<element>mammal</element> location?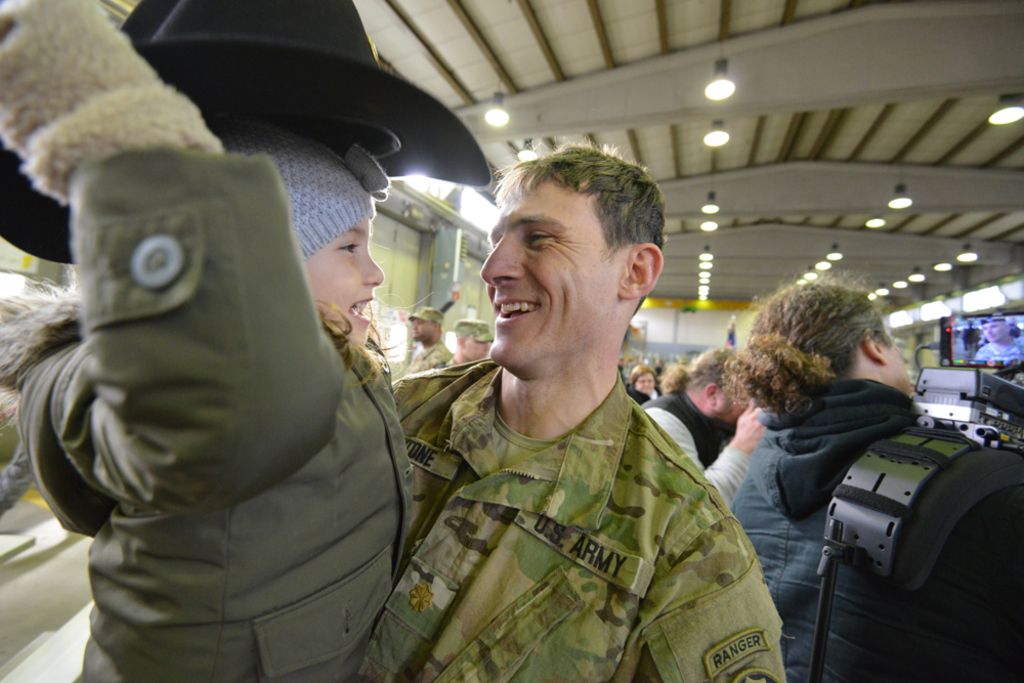
l=634, t=338, r=777, b=500
